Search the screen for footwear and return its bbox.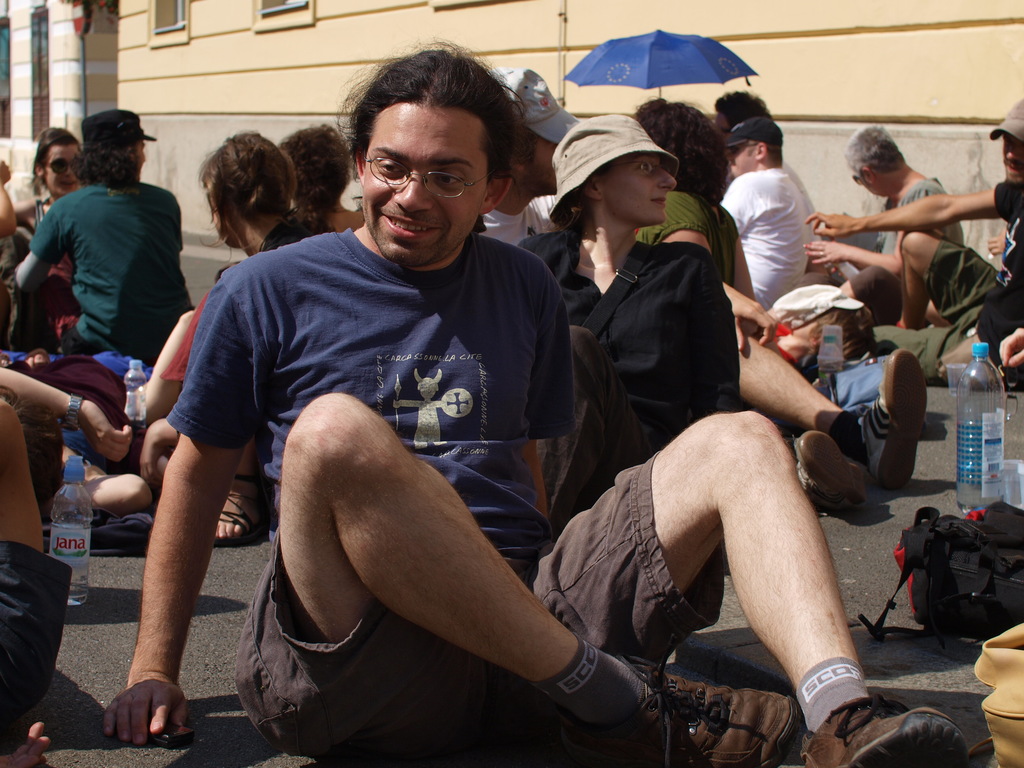
Found: select_region(210, 475, 277, 548).
